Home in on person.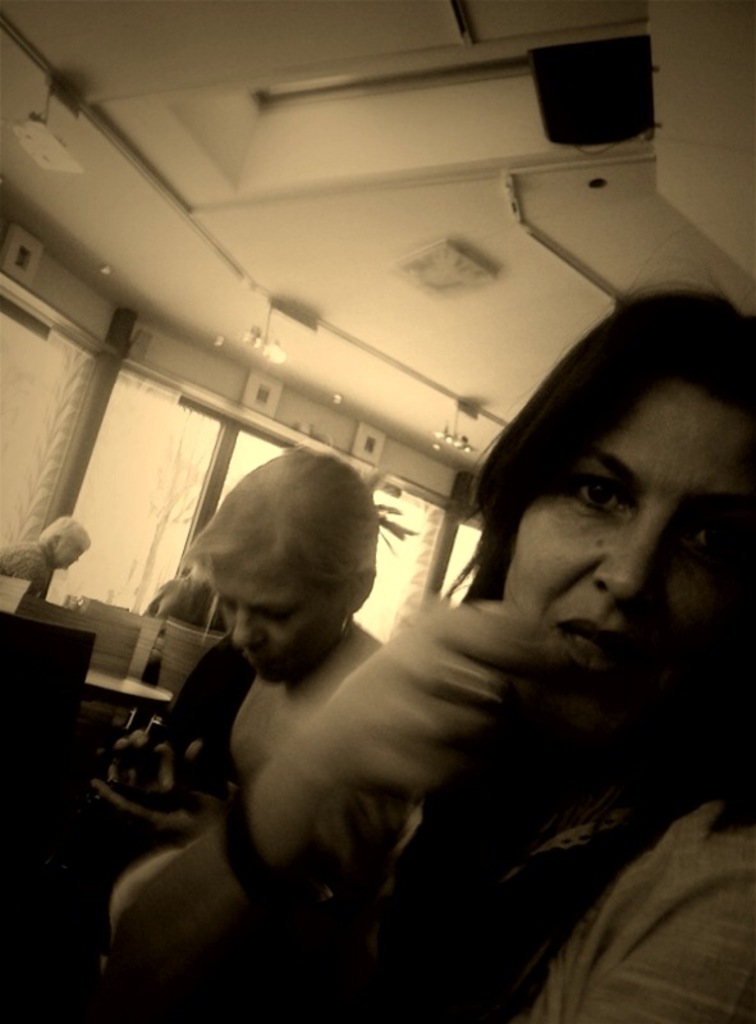
Homed in at <bbox>0, 511, 87, 598</bbox>.
